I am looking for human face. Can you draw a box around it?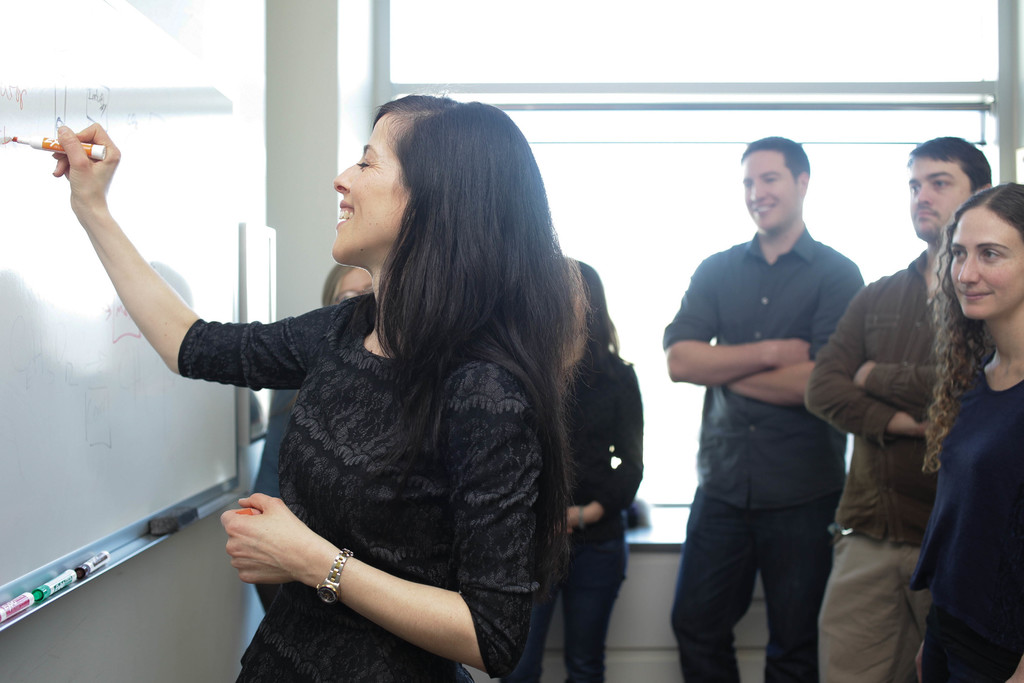
Sure, the bounding box is l=330, t=106, r=406, b=262.
